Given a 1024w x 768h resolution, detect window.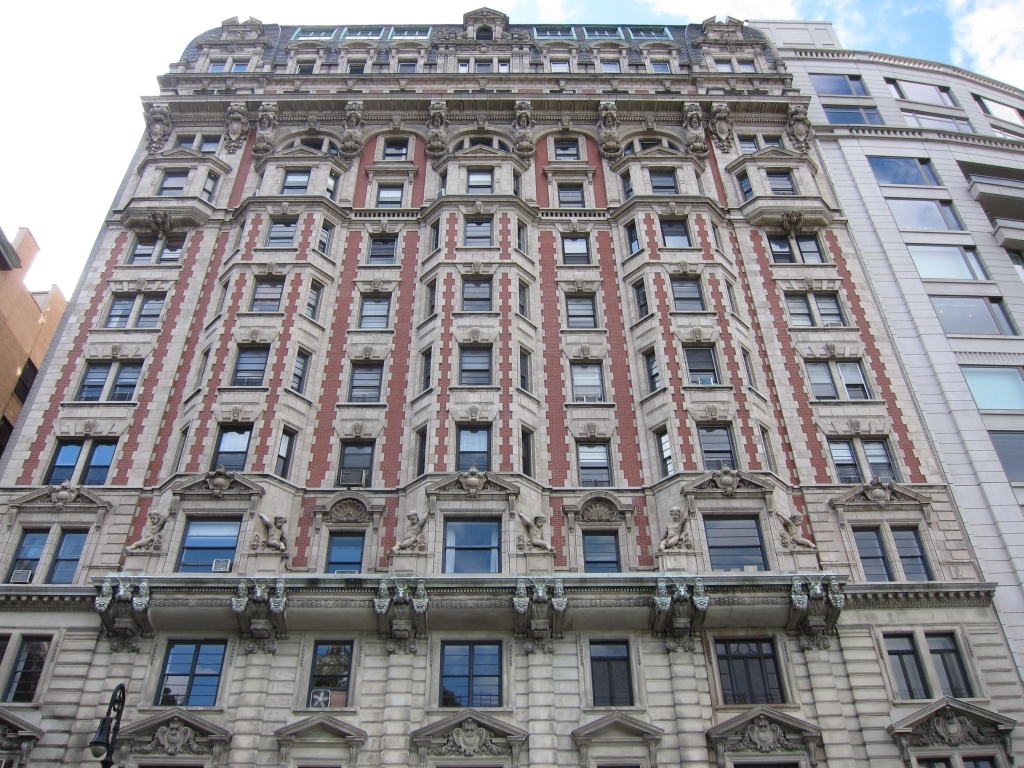
crop(315, 528, 362, 575).
